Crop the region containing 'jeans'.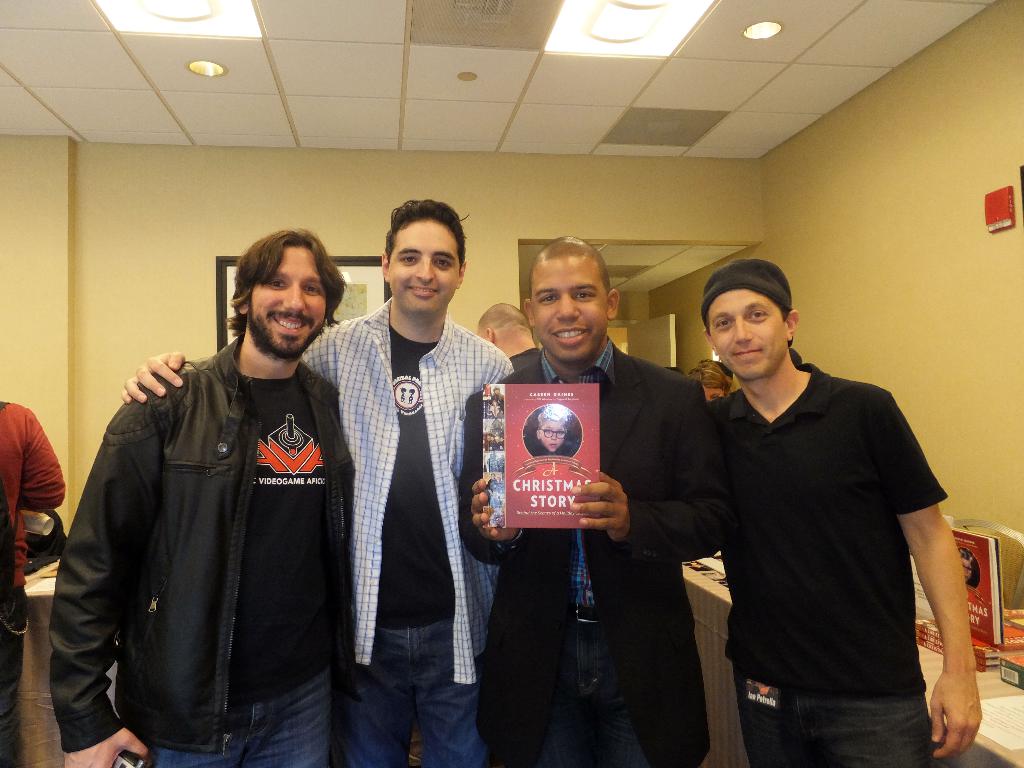
Crop region: box(511, 607, 663, 767).
